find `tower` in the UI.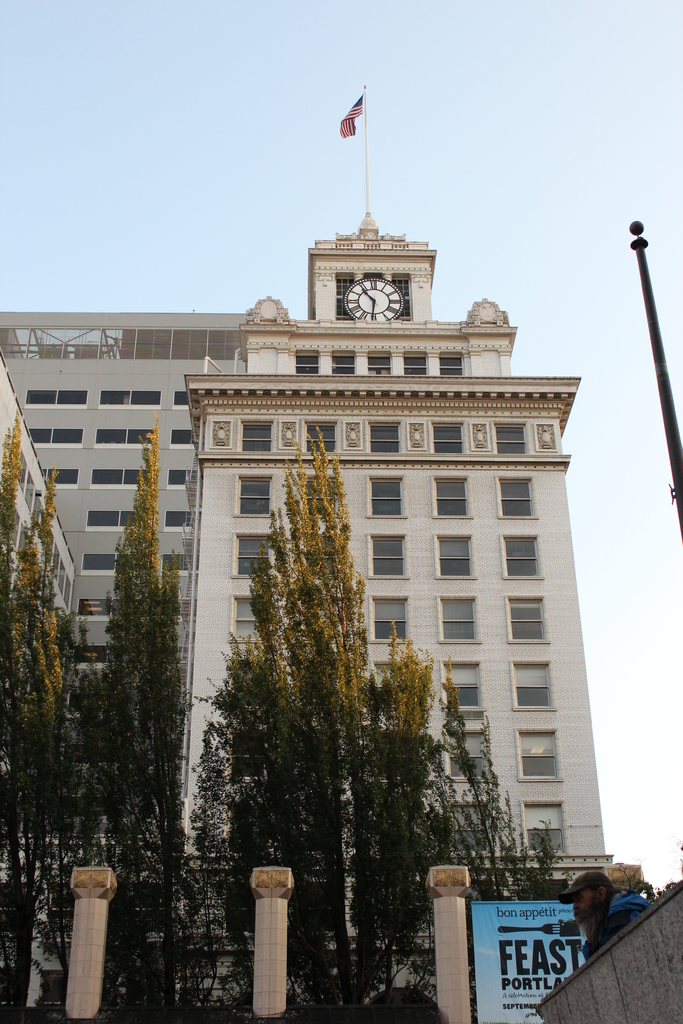
UI element at <bbox>172, 92, 618, 1016</bbox>.
